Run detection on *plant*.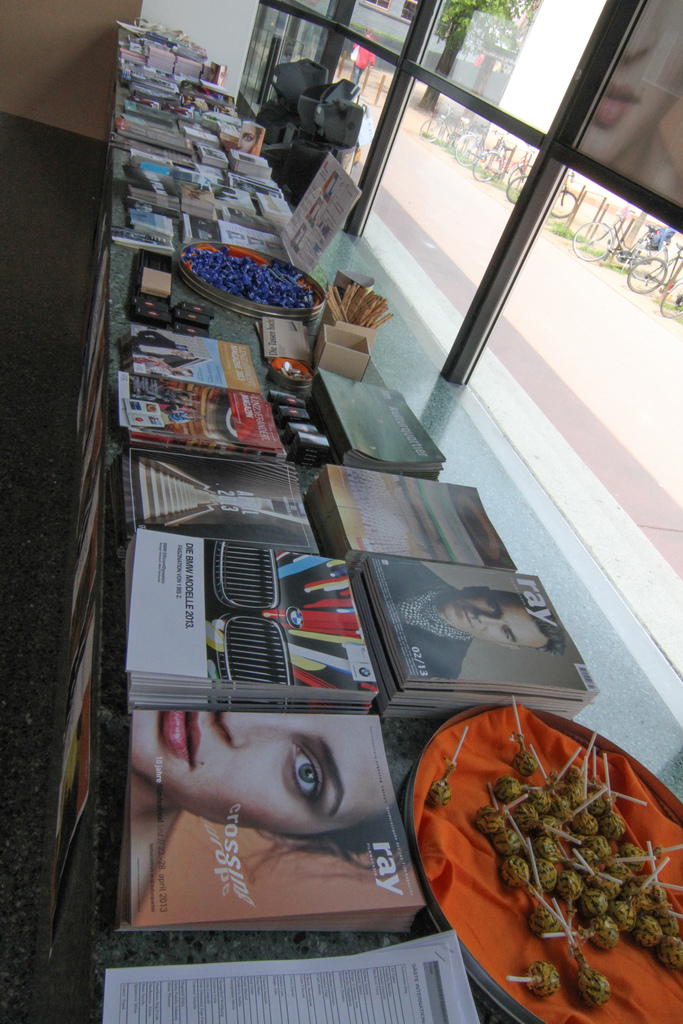
Result: box(650, 295, 682, 311).
